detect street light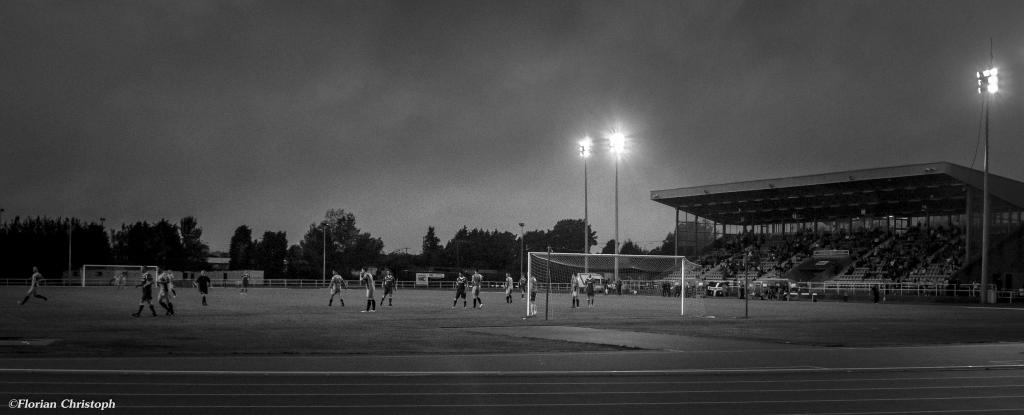
<box>971,61,1001,305</box>
